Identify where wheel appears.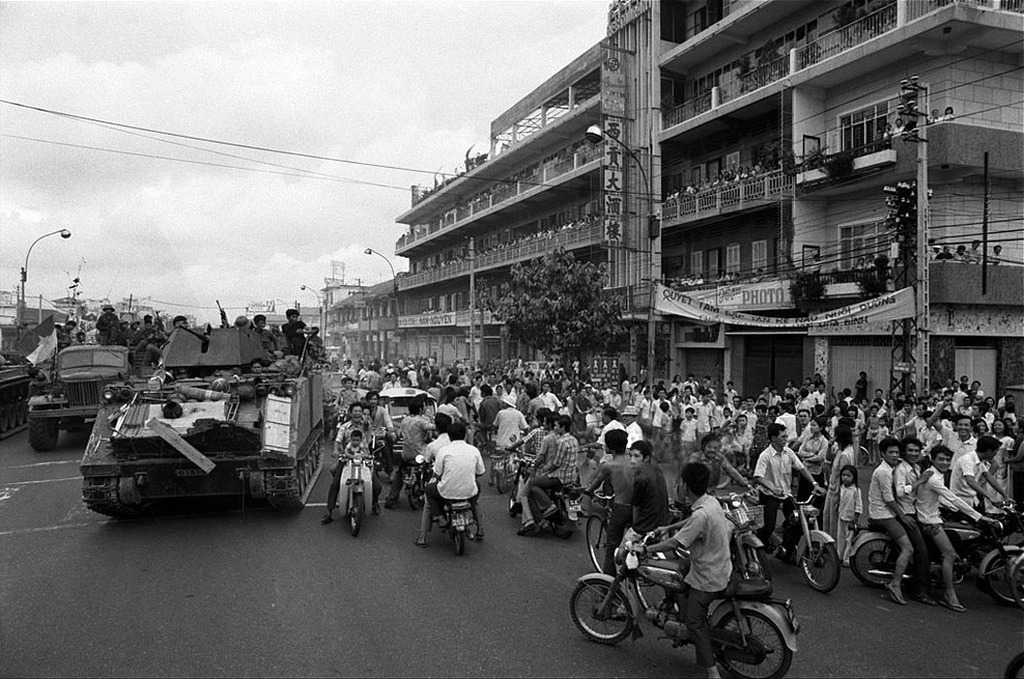
Appears at (583,514,615,566).
